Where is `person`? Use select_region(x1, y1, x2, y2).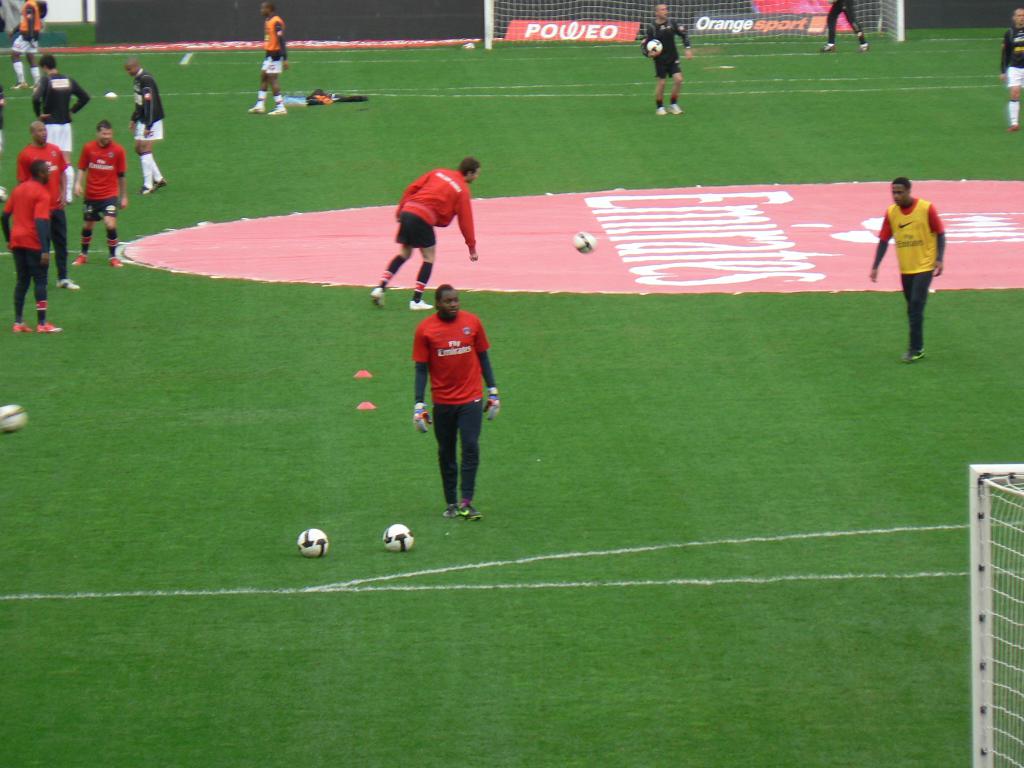
select_region(640, 3, 694, 119).
